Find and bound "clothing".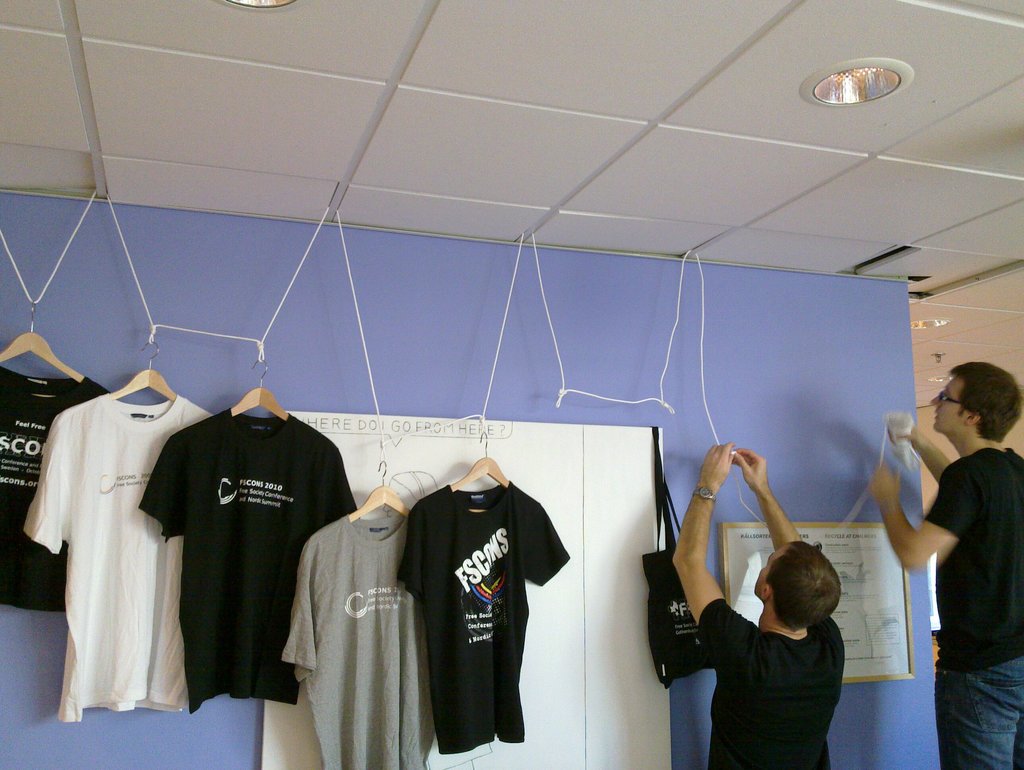
Bound: x1=401 y1=470 x2=573 y2=748.
